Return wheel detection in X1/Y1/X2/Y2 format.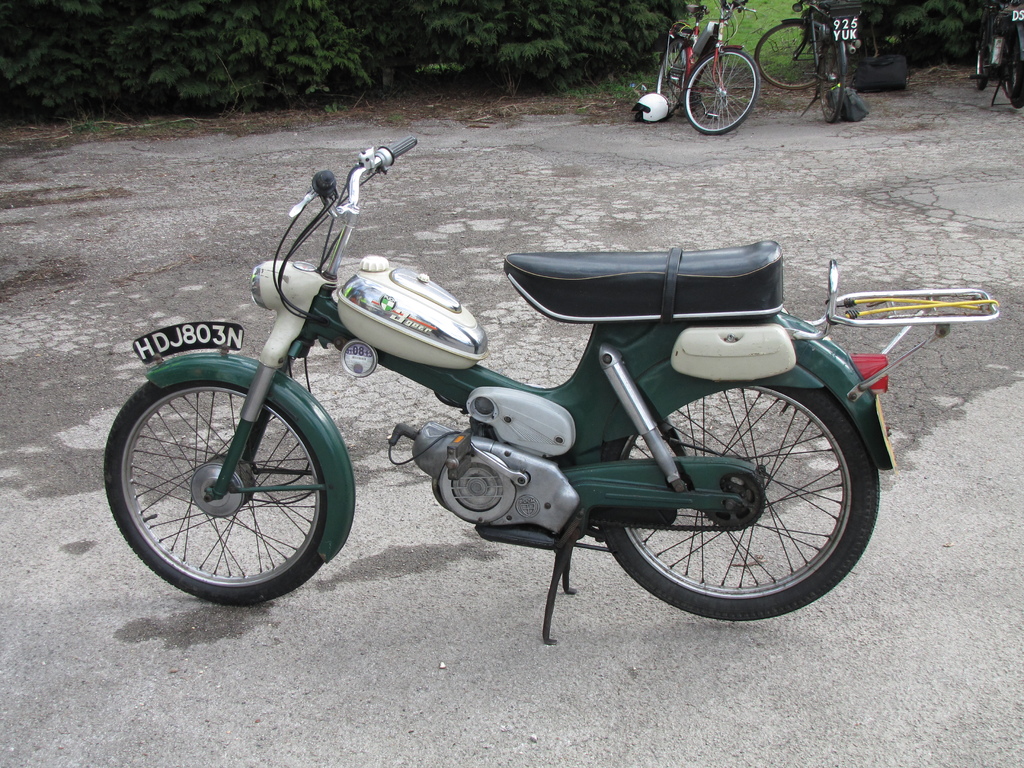
595/383/880/621.
